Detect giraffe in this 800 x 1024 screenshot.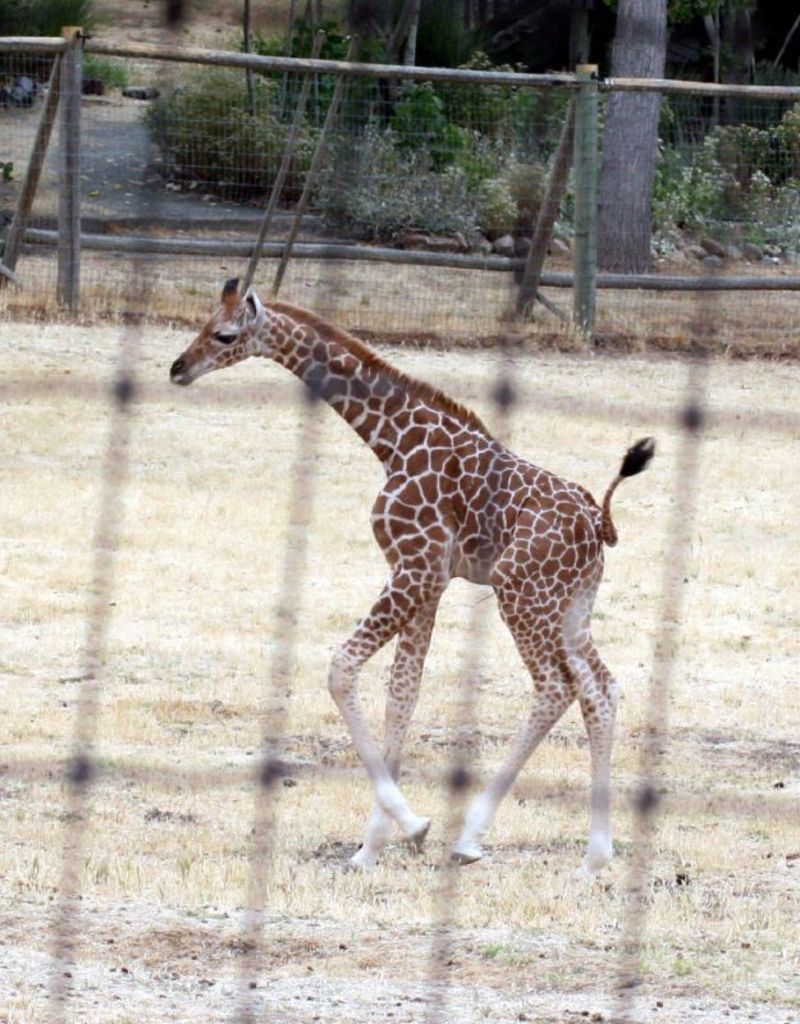
Detection: (166,230,666,873).
